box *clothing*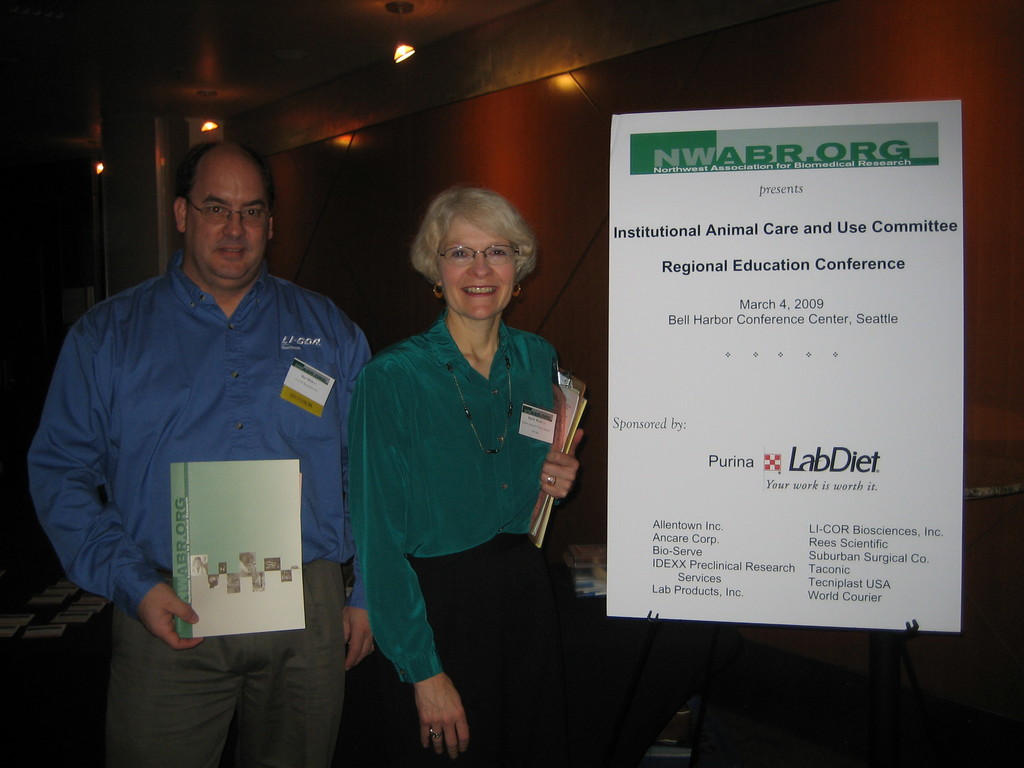
(left=28, top=252, right=373, bottom=767)
